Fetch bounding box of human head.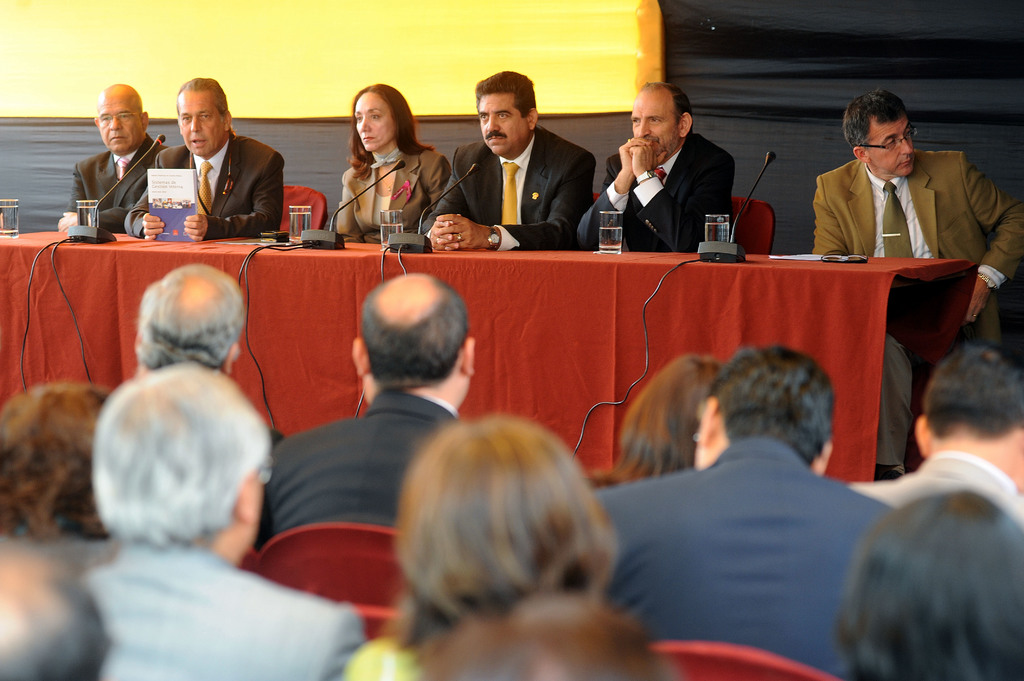
Bbox: x1=838 y1=483 x2=1023 y2=680.
